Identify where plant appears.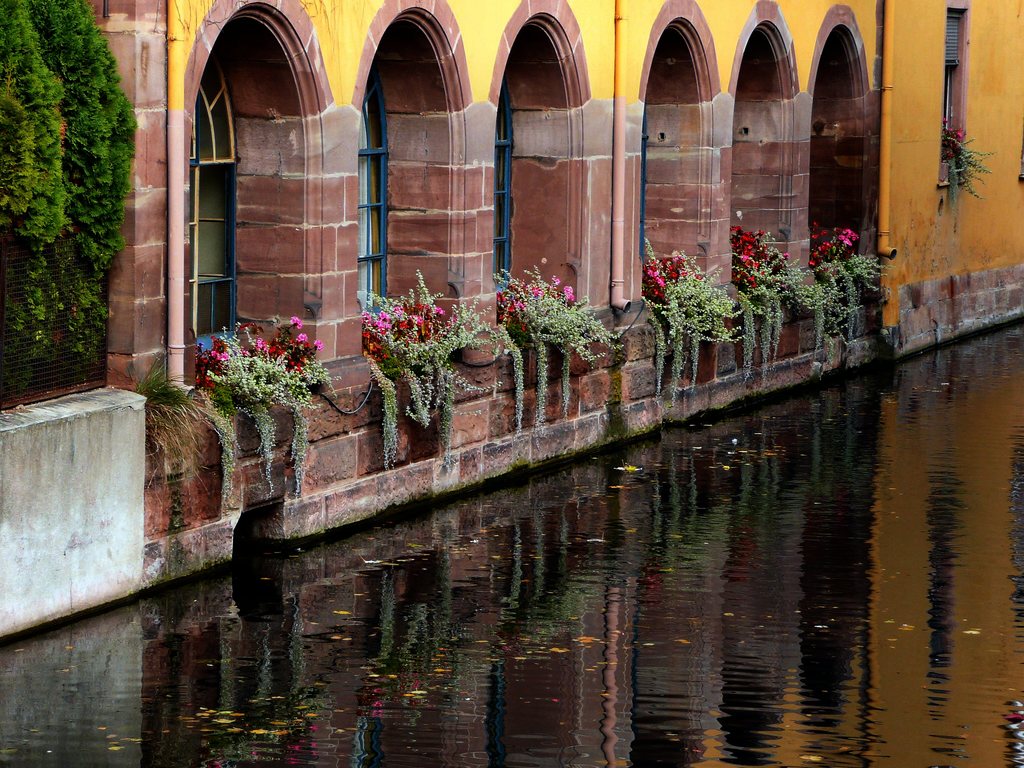
Appears at 731 218 830 380.
